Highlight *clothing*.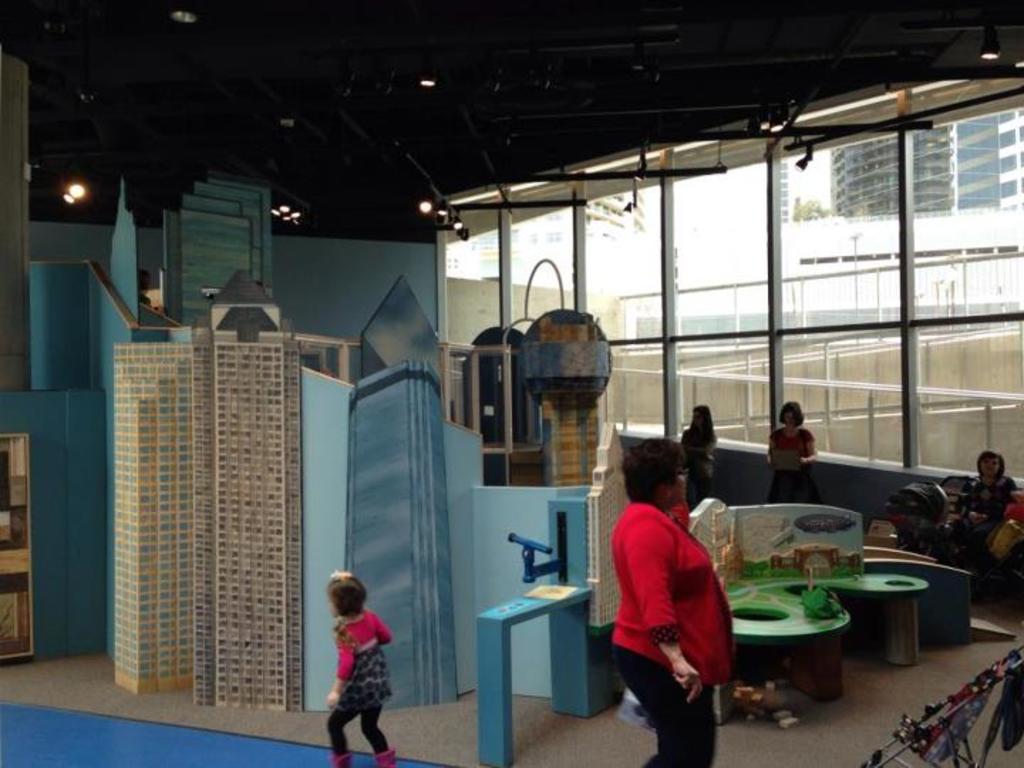
Highlighted region: locate(327, 612, 388, 755).
